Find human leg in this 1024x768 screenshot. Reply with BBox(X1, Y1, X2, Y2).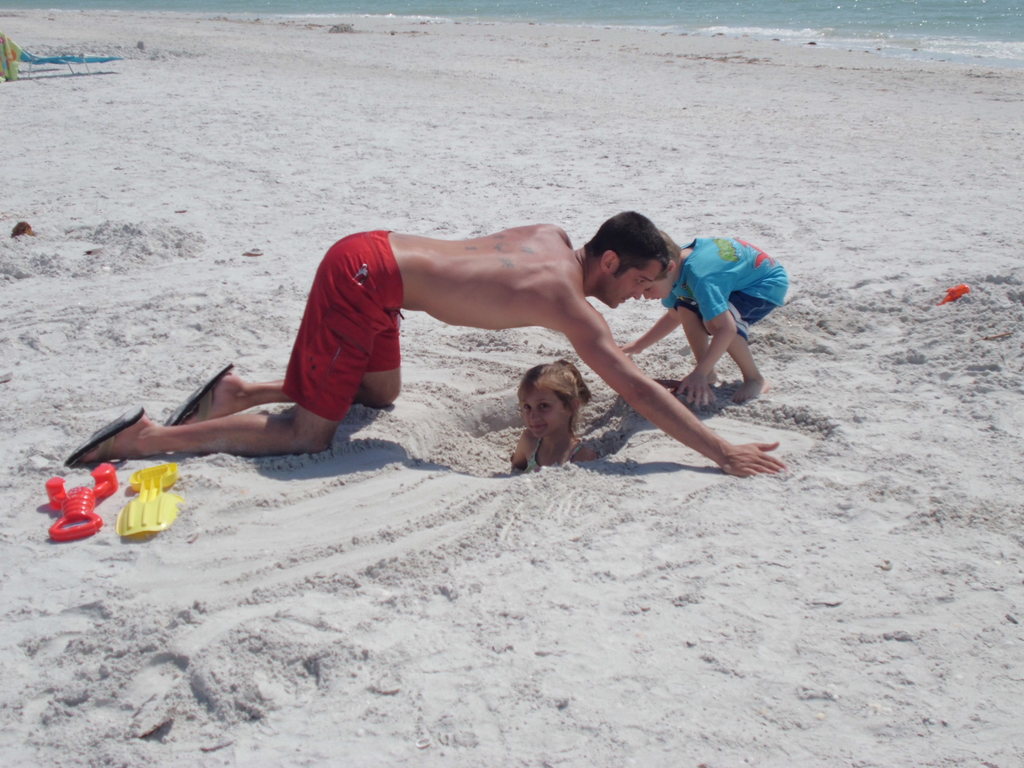
BBox(68, 236, 393, 463).
